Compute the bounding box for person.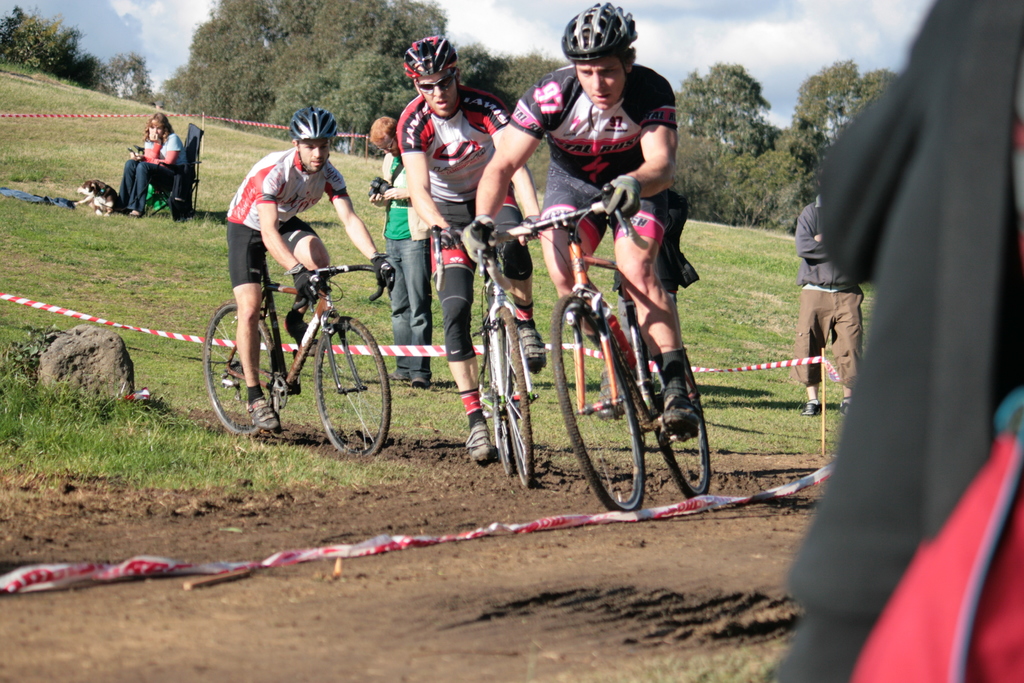
region(792, 181, 863, 424).
